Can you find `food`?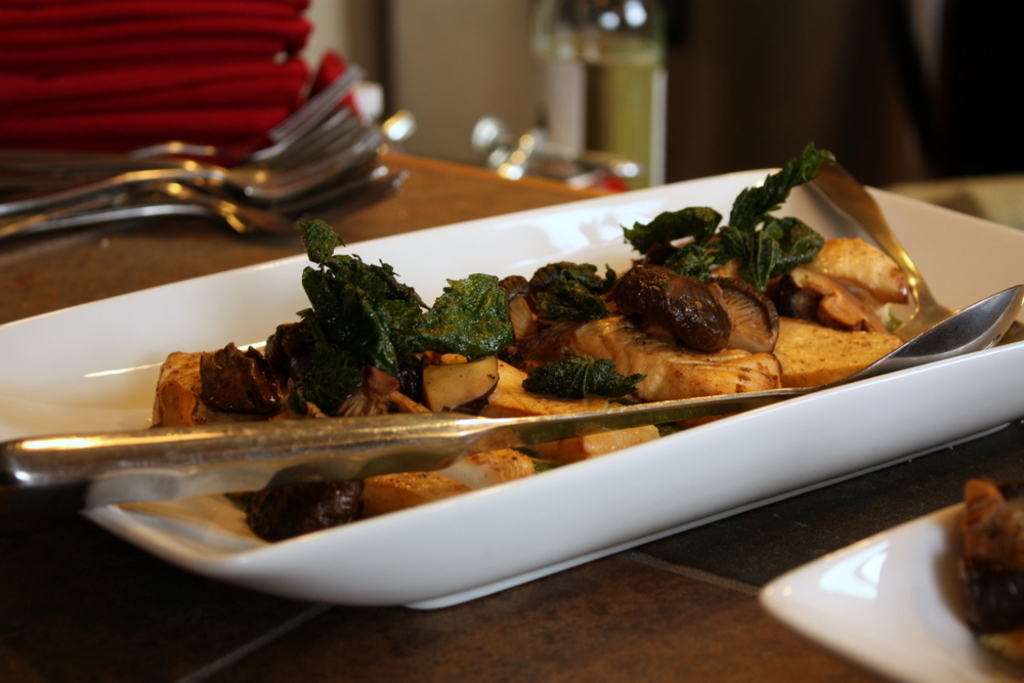
Yes, bounding box: Rect(925, 469, 1023, 680).
